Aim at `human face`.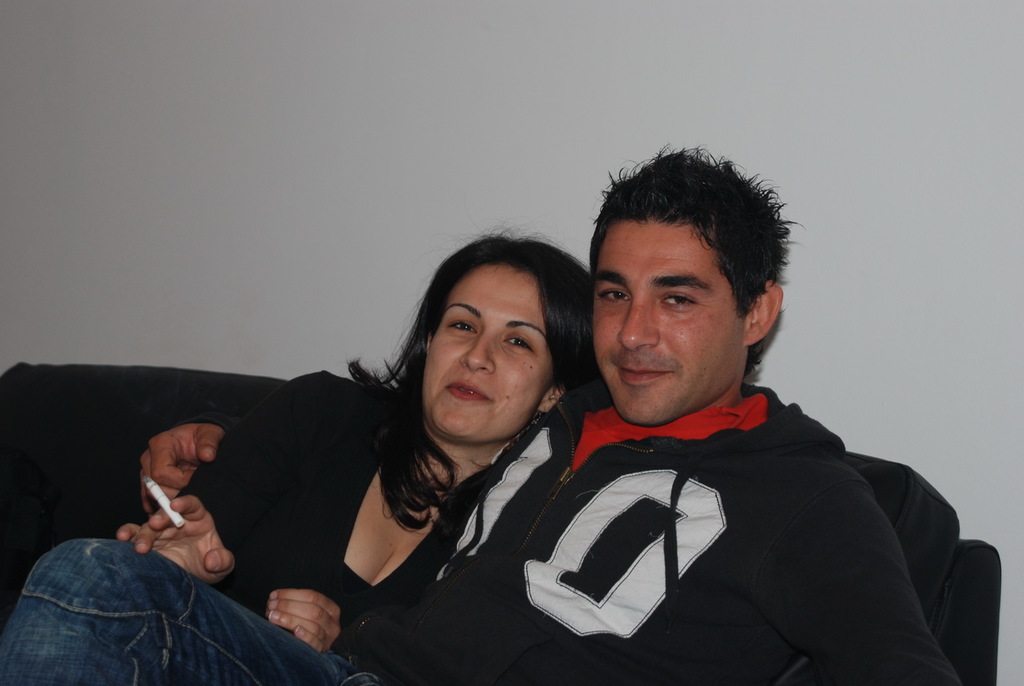
Aimed at <box>424,266,546,448</box>.
